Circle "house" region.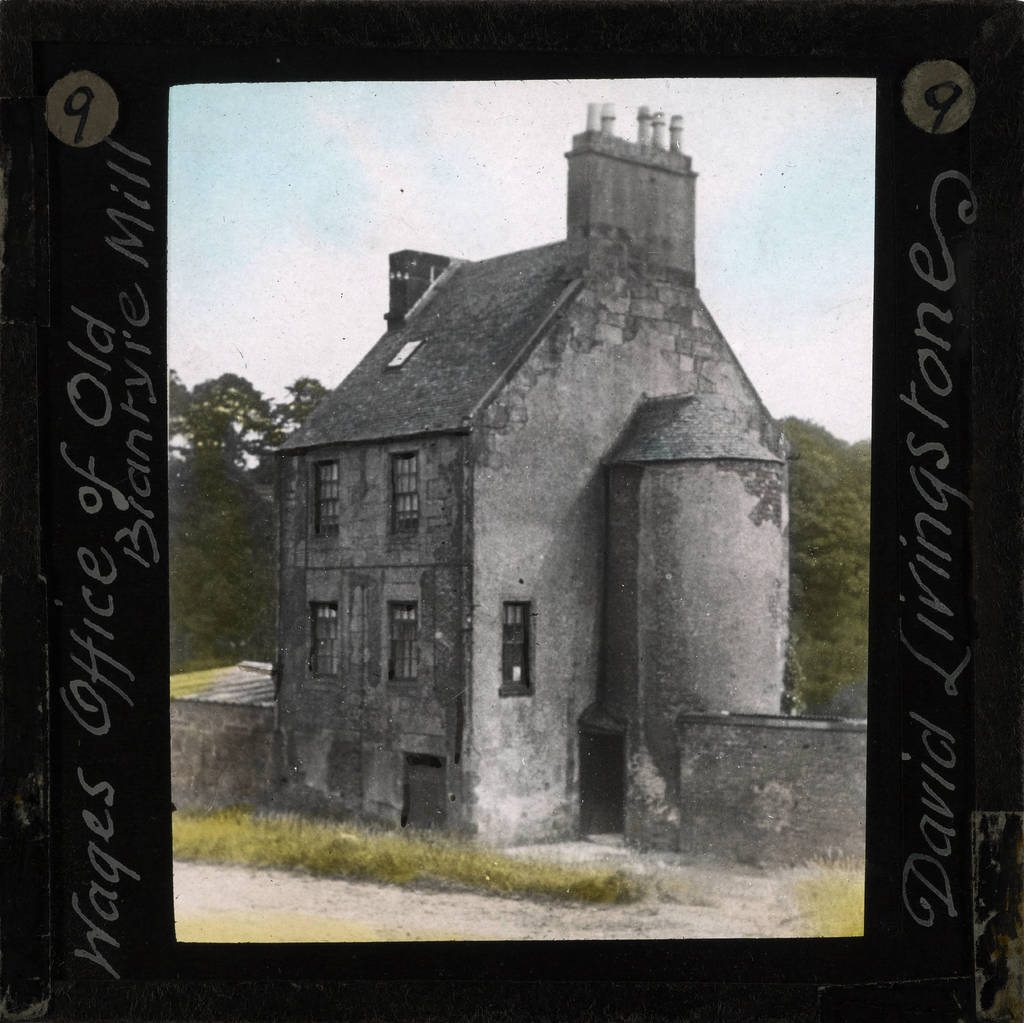
Region: left=283, top=120, right=809, bottom=910.
